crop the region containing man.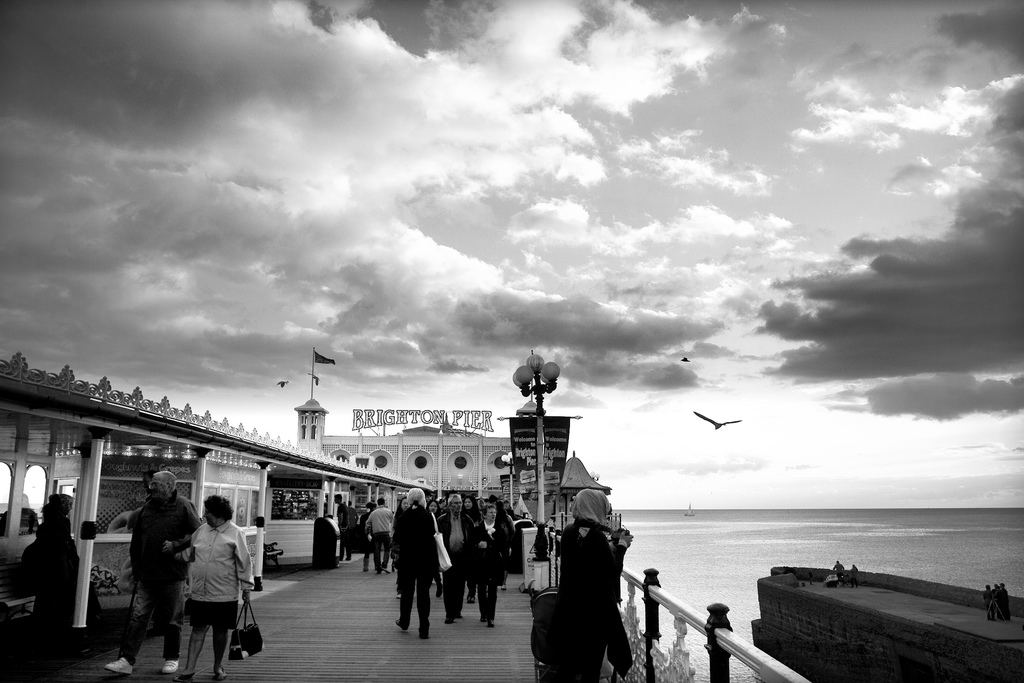
Crop region: select_region(168, 499, 252, 677).
